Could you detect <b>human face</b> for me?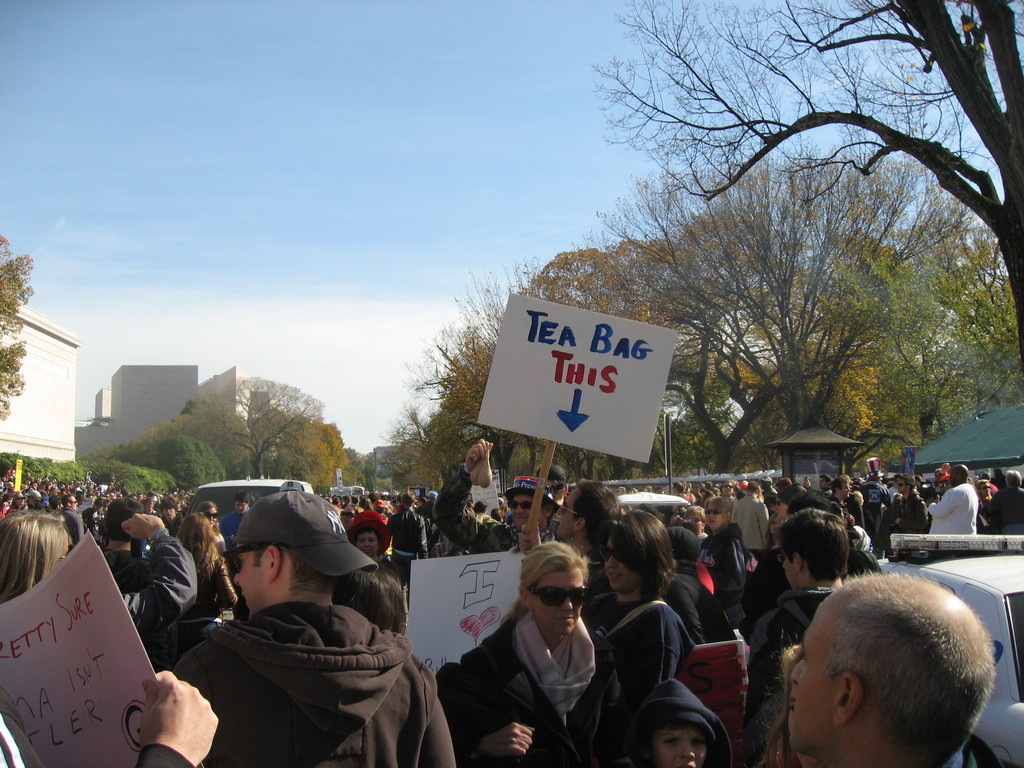
Detection result: left=563, top=497, right=576, bottom=538.
